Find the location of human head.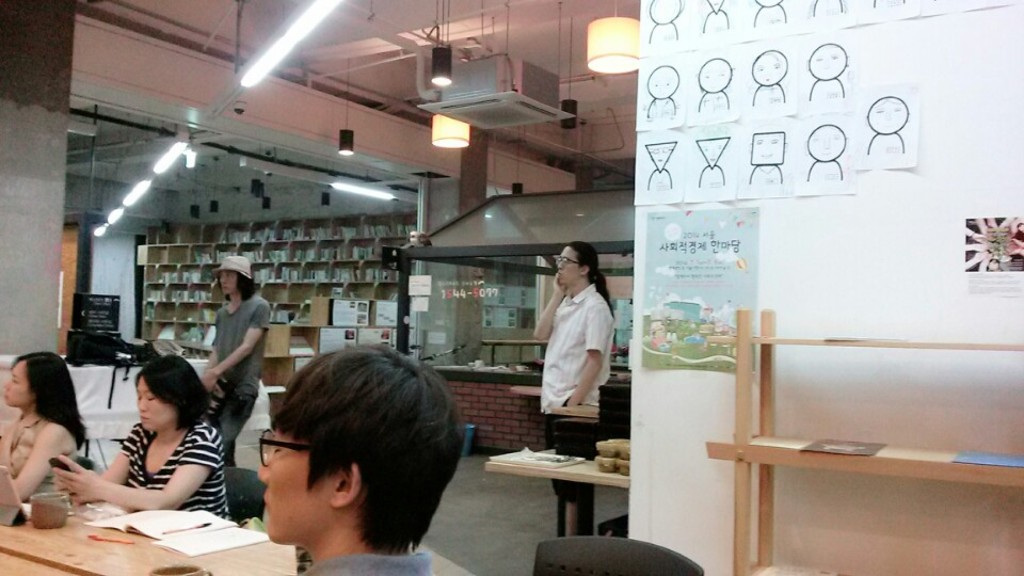
Location: (left=208, top=255, right=257, bottom=299).
